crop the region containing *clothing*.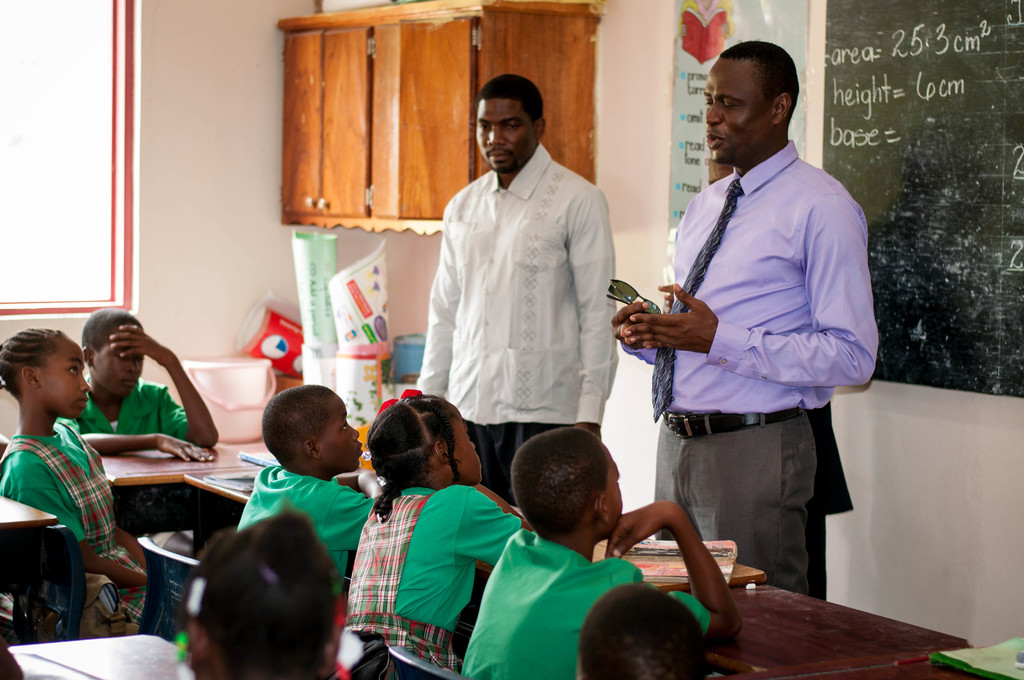
Crop region: [x1=54, y1=391, x2=193, y2=458].
